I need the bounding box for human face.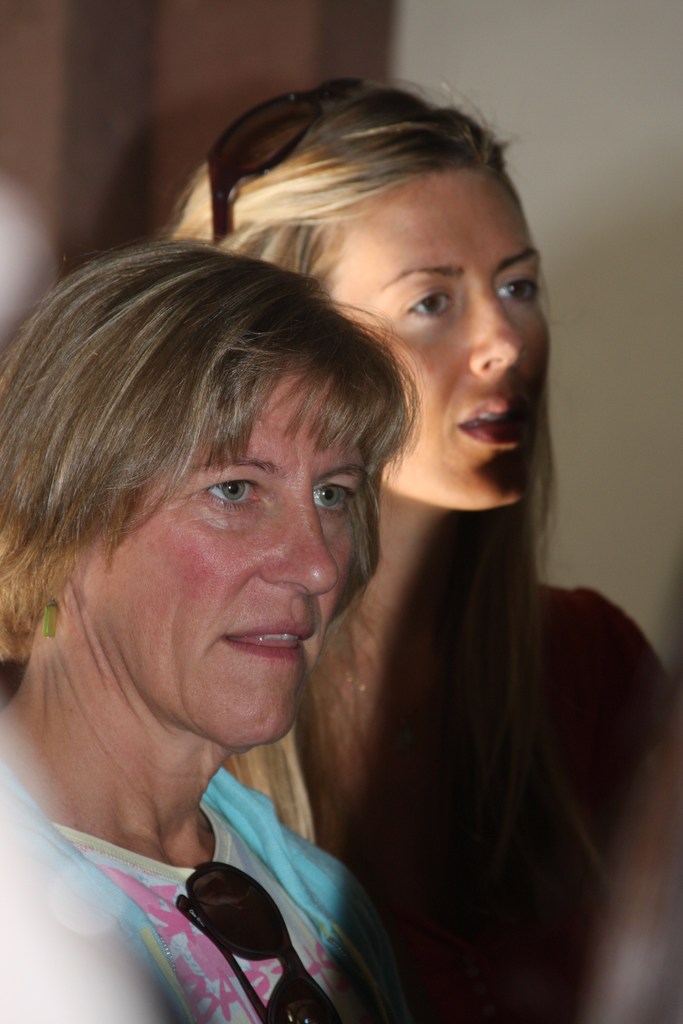
Here it is: bbox(318, 168, 539, 502).
